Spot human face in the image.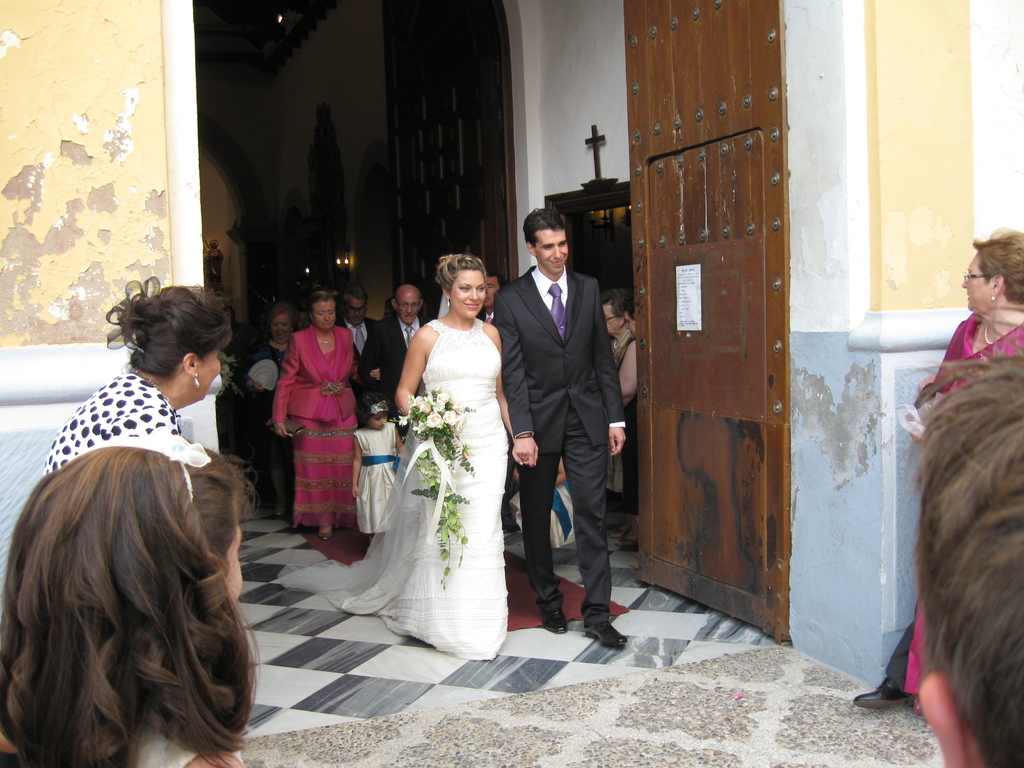
human face found at <box>347,299,364,324</box>.
